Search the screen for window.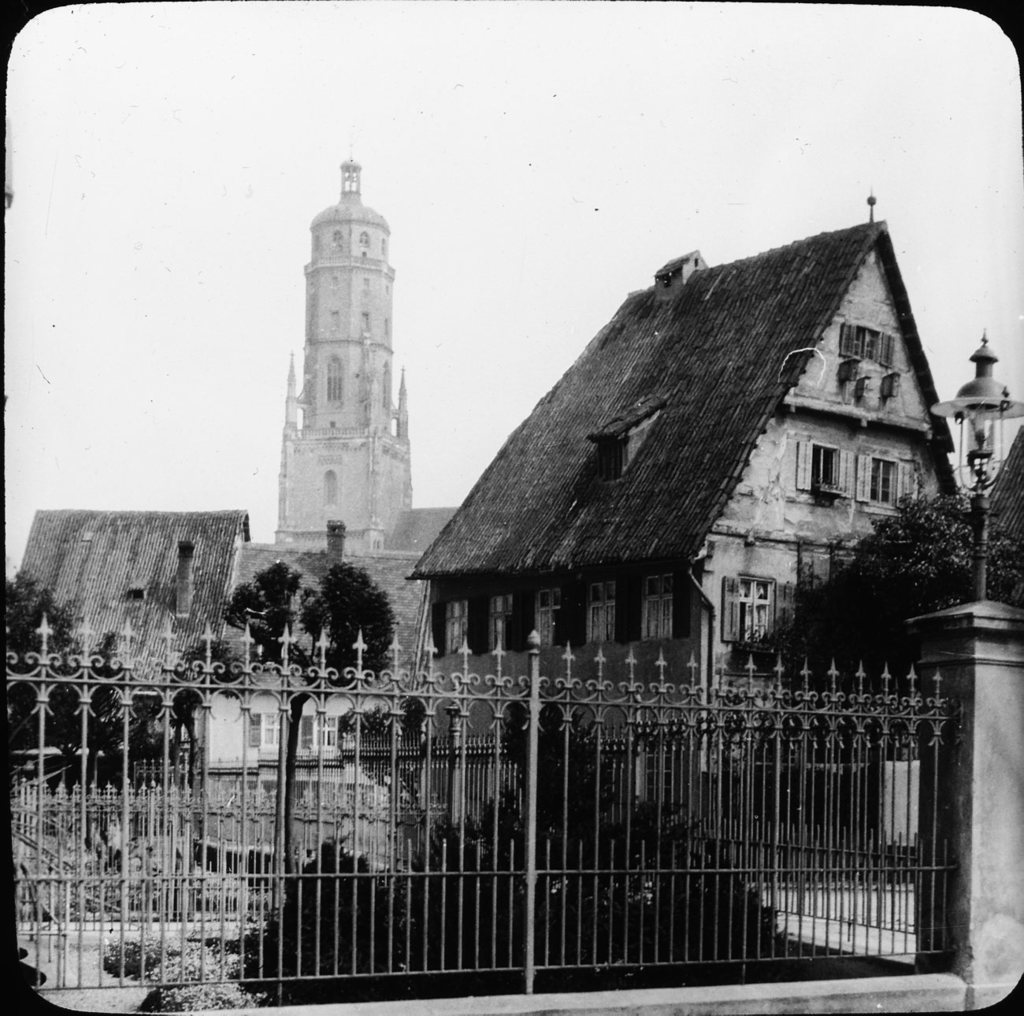
Found at BBox(844, 328, 892, 362).
